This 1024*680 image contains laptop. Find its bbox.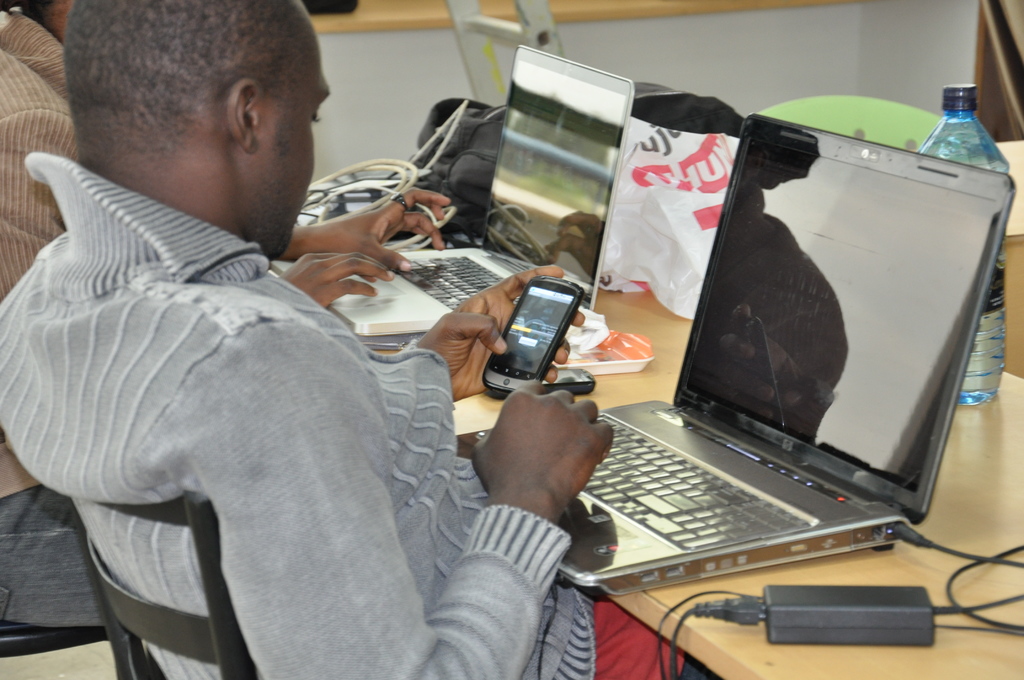
region(270, 44, 639, 341).
